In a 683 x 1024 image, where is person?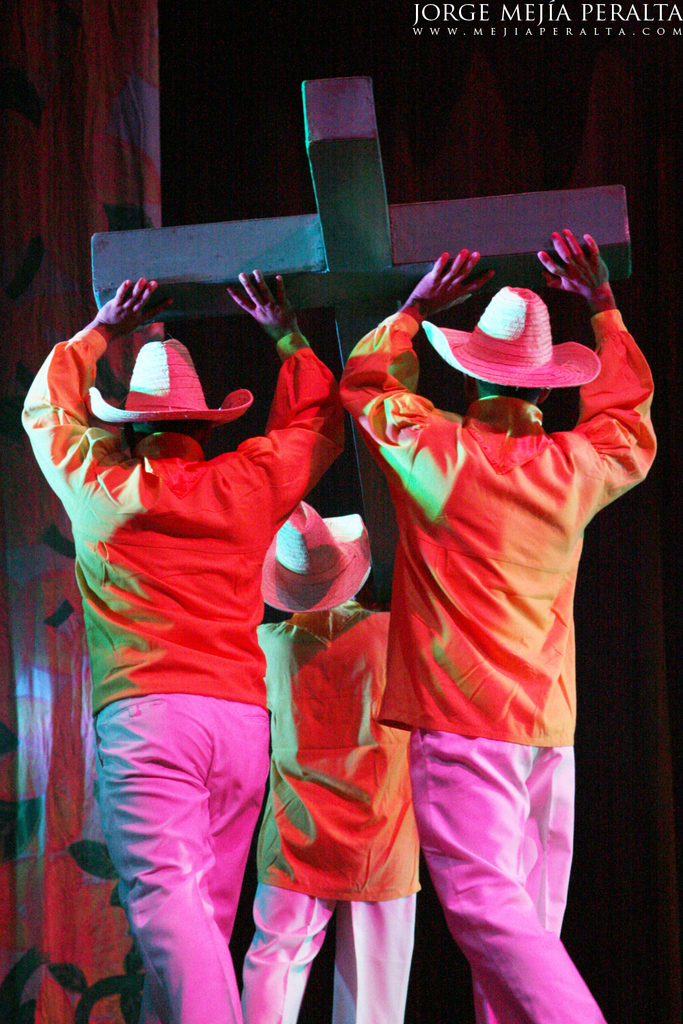
x1=242, y1=479, x2=445, y2=1023.
